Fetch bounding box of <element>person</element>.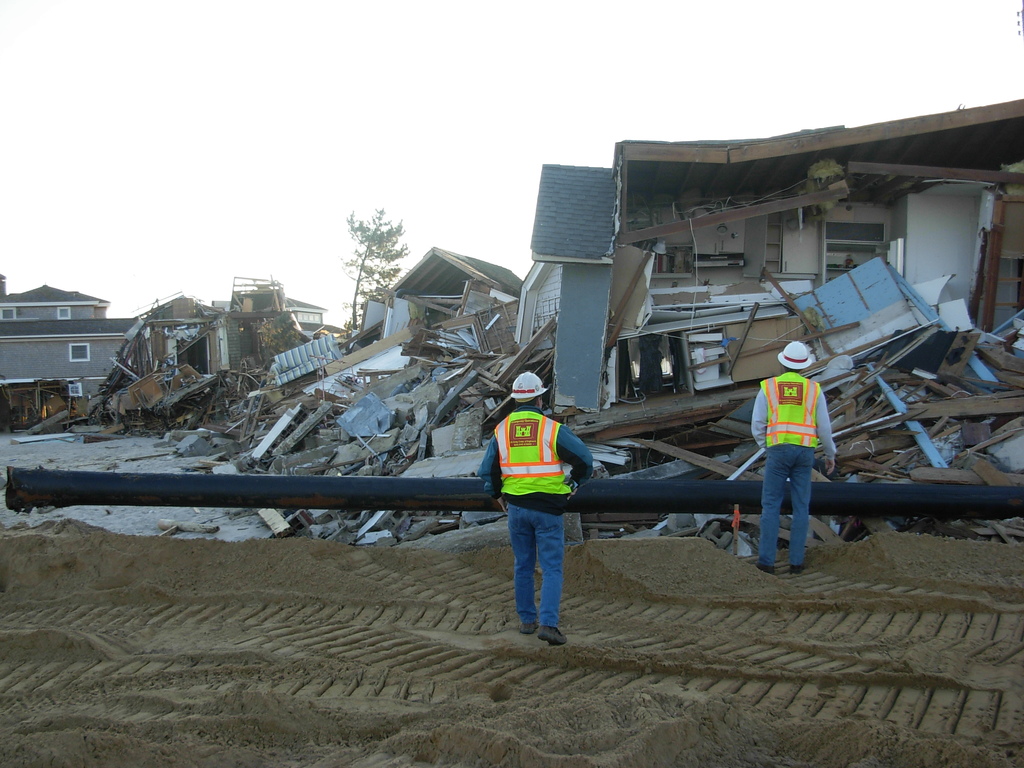
Bbox: (left=751, top=339, right=835, bottom=573).
